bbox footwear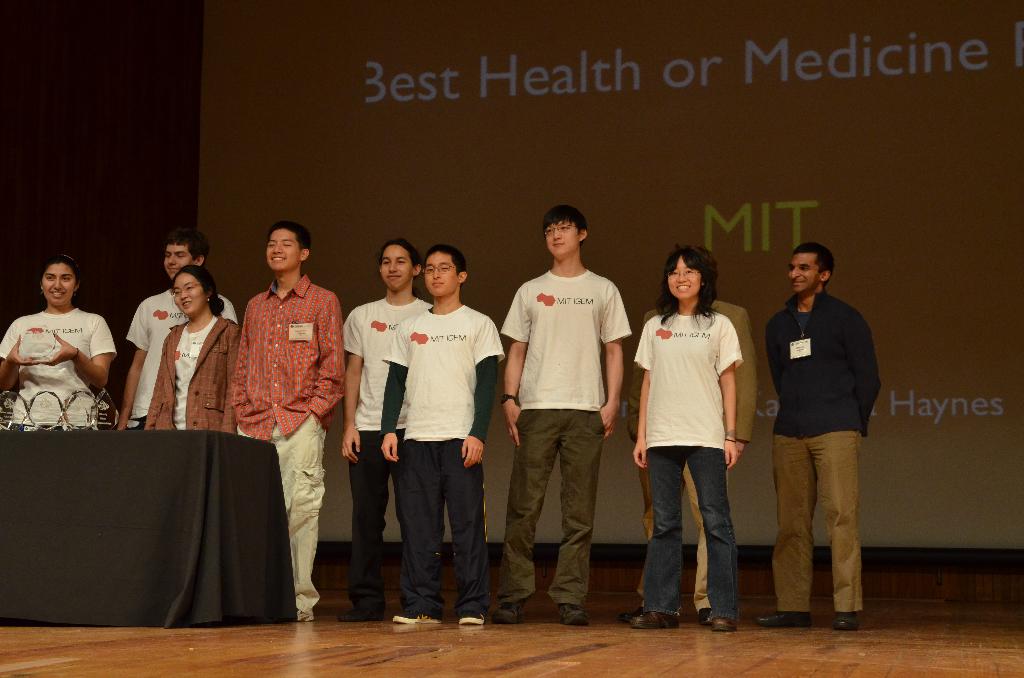
rect(633, 610, 680, 629)
